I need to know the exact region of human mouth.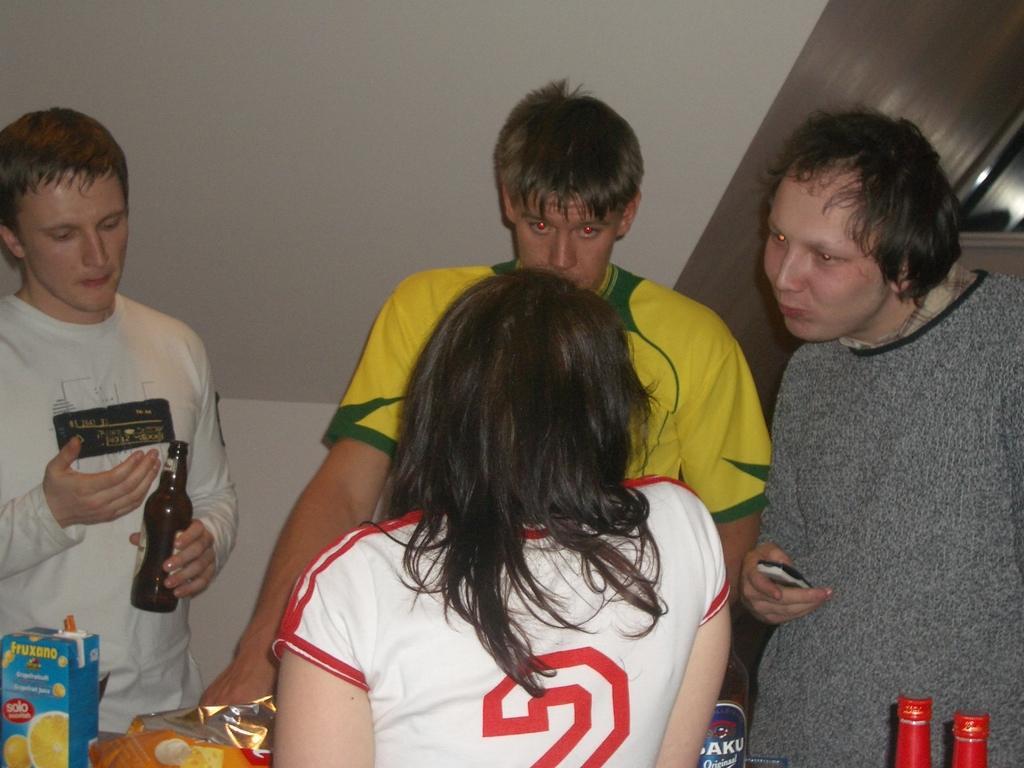
Region: 775:299:803:315.
